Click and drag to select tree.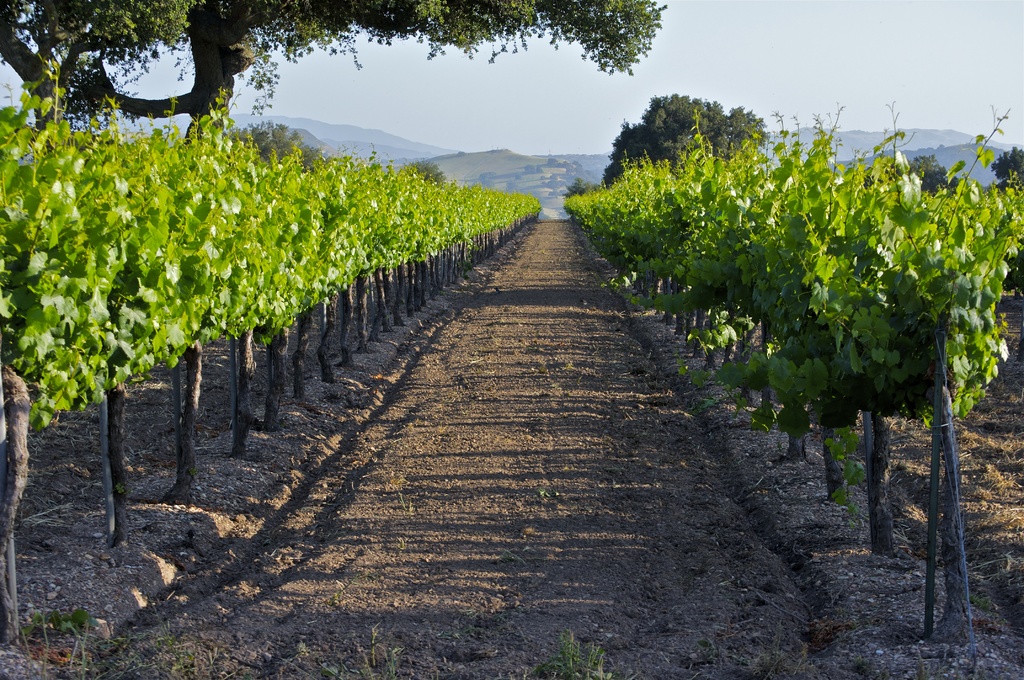
Selection: Rect(605, 92, 768, 189).
